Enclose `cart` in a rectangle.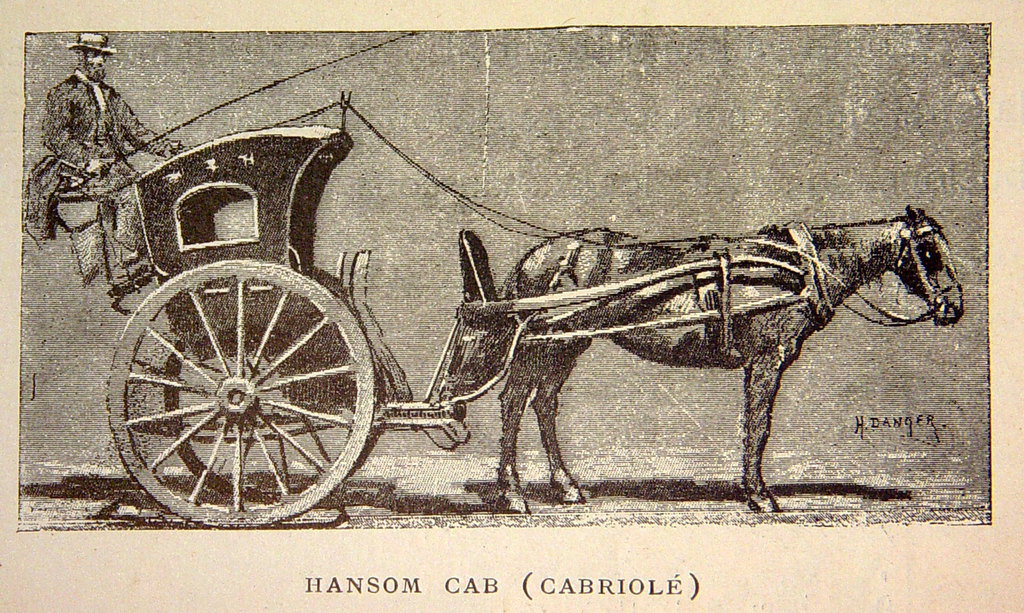
left=51, top=89, right=805, bottom=530.
